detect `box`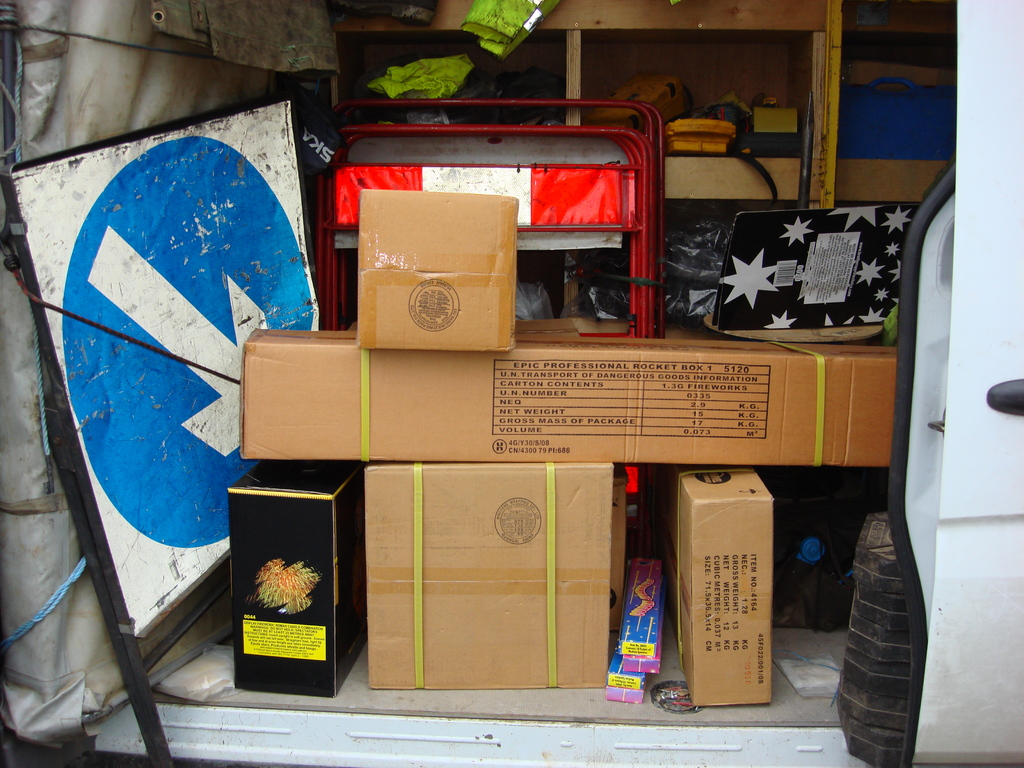
region(231, 474, 371, 688)
